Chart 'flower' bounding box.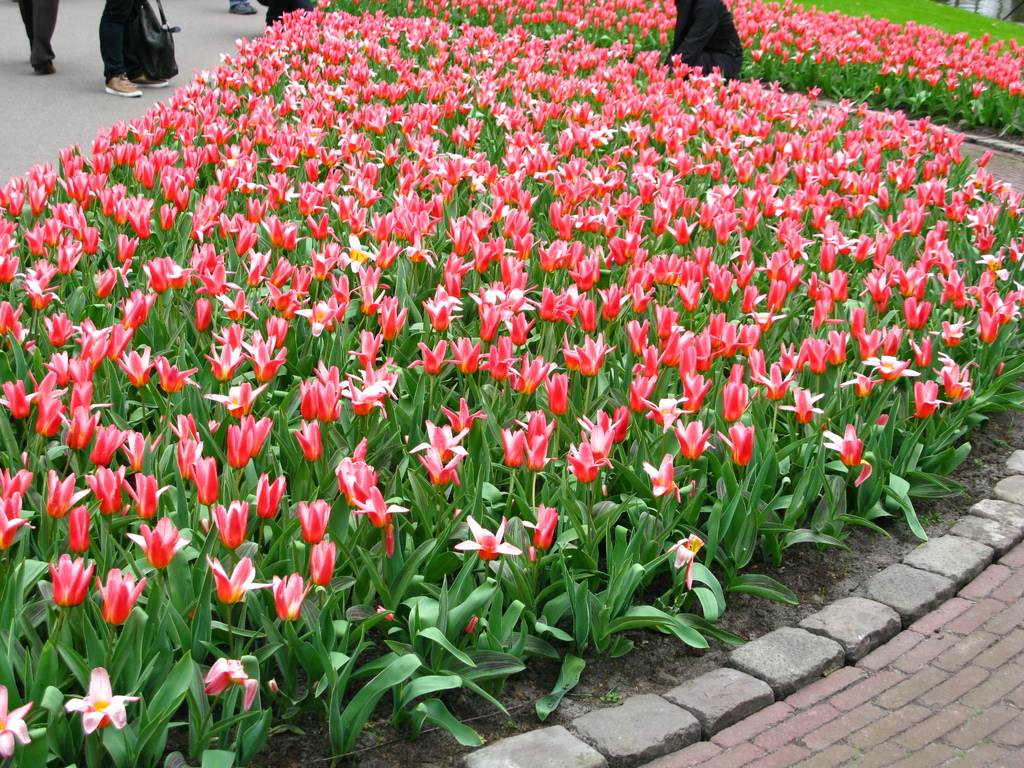
Charted: <box>417,447,461,488</box>.
